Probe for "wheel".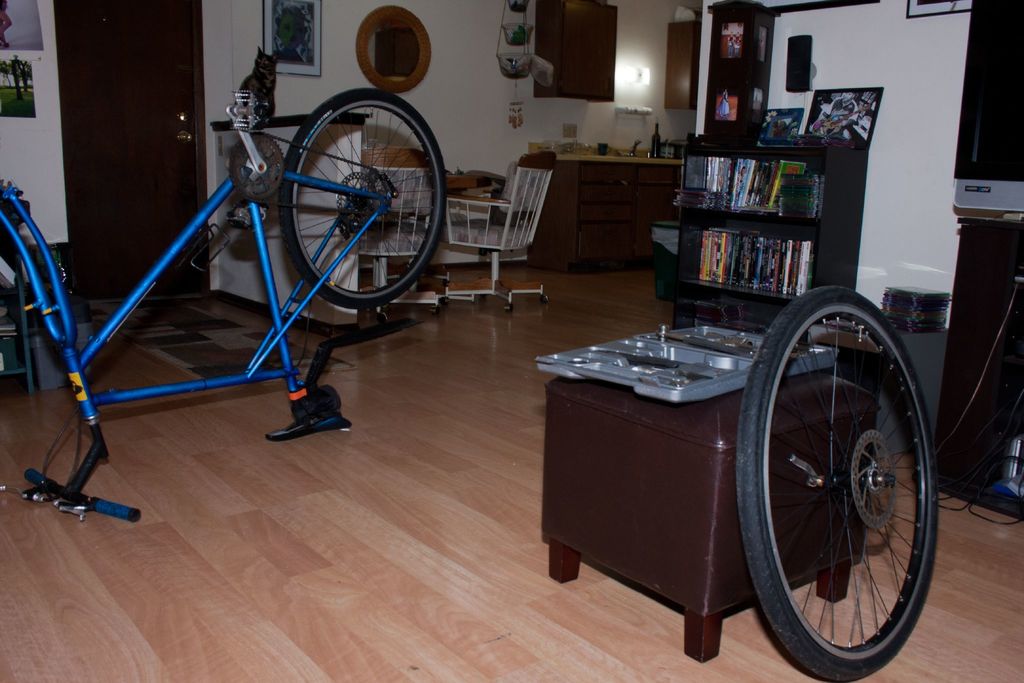
Probe result: <bbox>737, 285, 938, 682</bbox>.
